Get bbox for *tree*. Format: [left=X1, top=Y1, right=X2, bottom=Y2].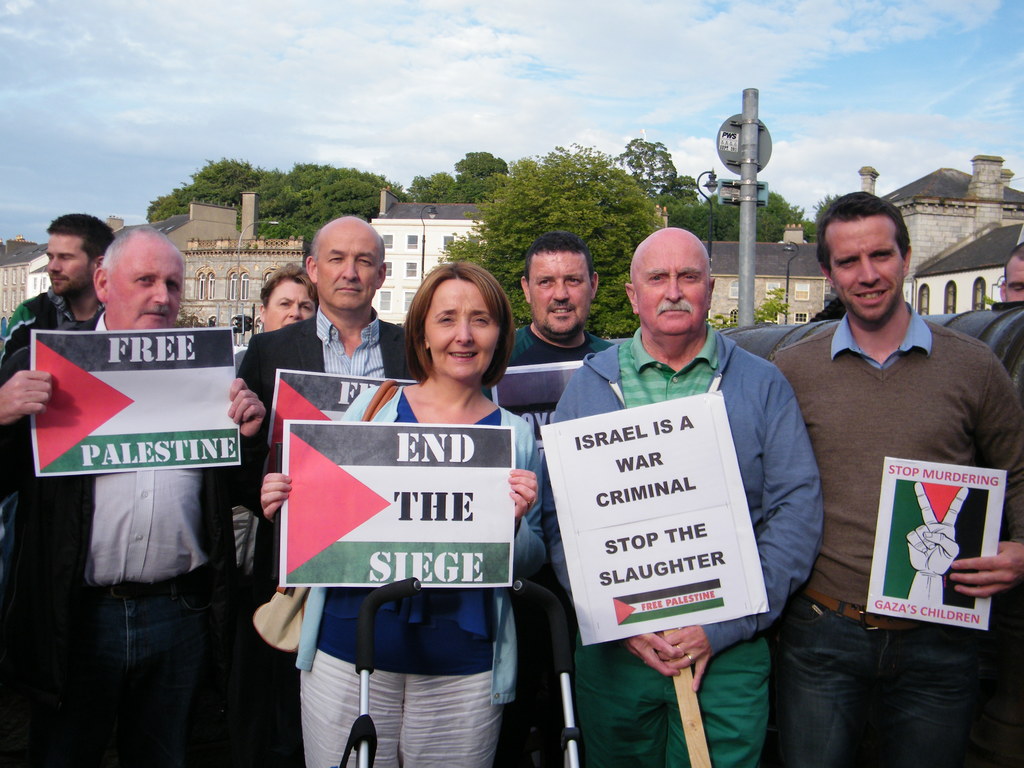
[left=305, top=159, right=410, bottom=244].
